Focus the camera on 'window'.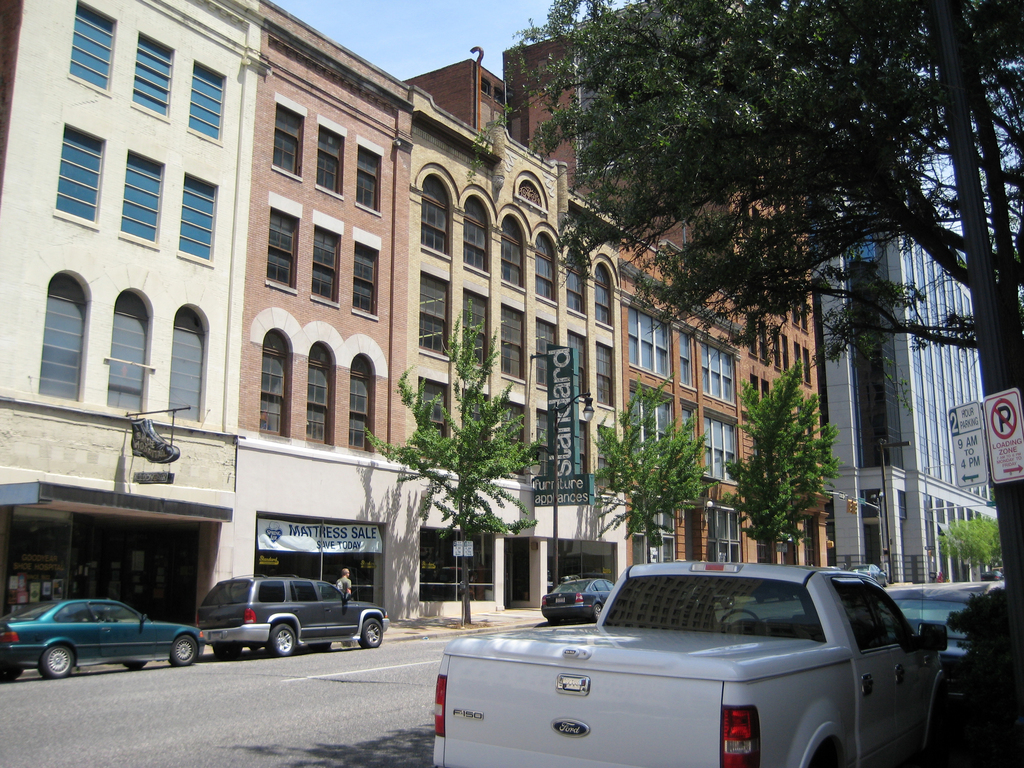
Focus region: region(544, 540, 618, 593).
